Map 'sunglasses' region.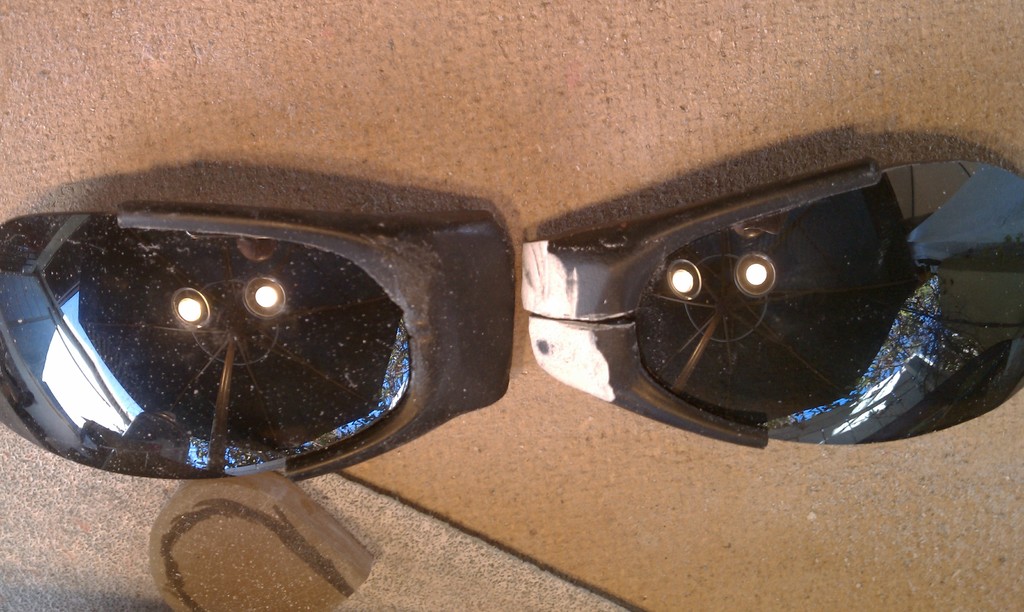
Mapped to [x1=0, y1=161, x2=1023, y2=479].
